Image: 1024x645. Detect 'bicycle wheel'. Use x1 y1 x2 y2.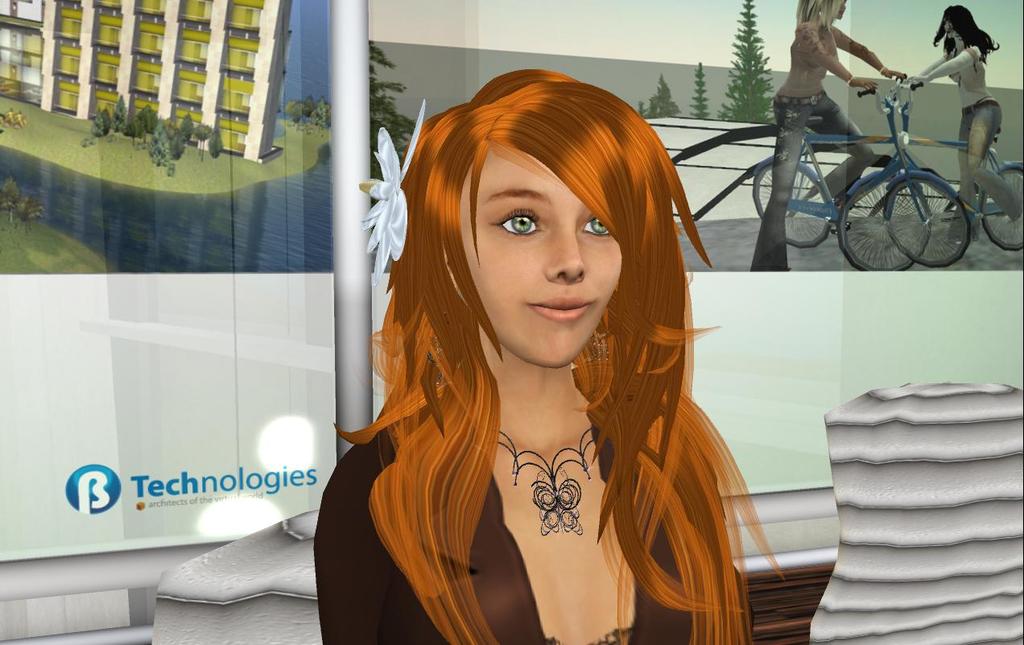
981 161 1023 253.
